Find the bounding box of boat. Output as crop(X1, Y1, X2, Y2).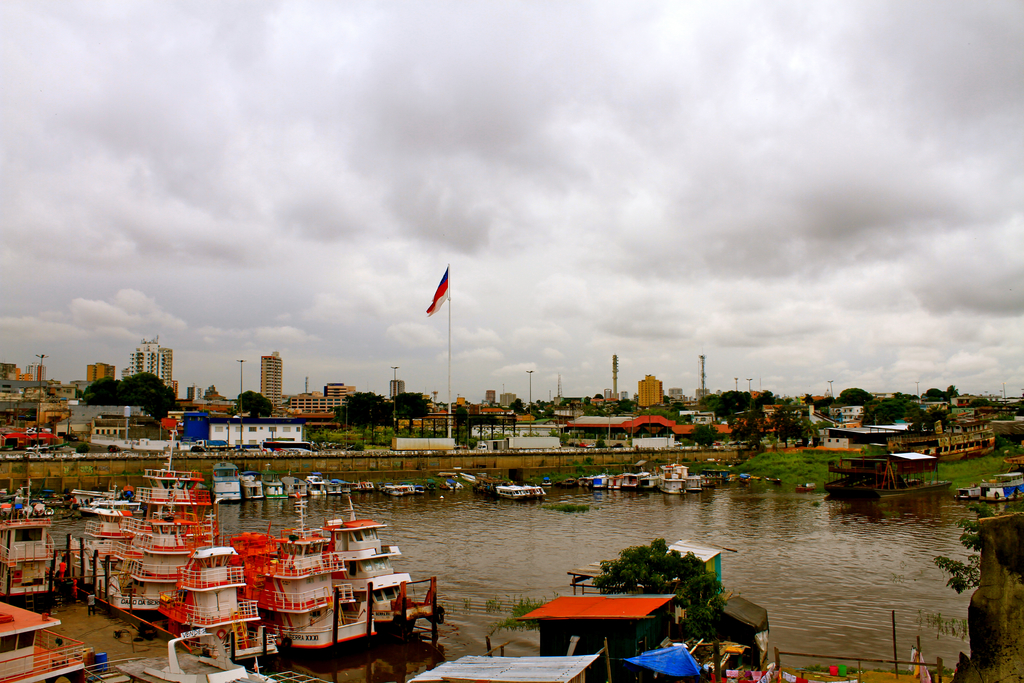
crop(350, 482, 354, 491).
